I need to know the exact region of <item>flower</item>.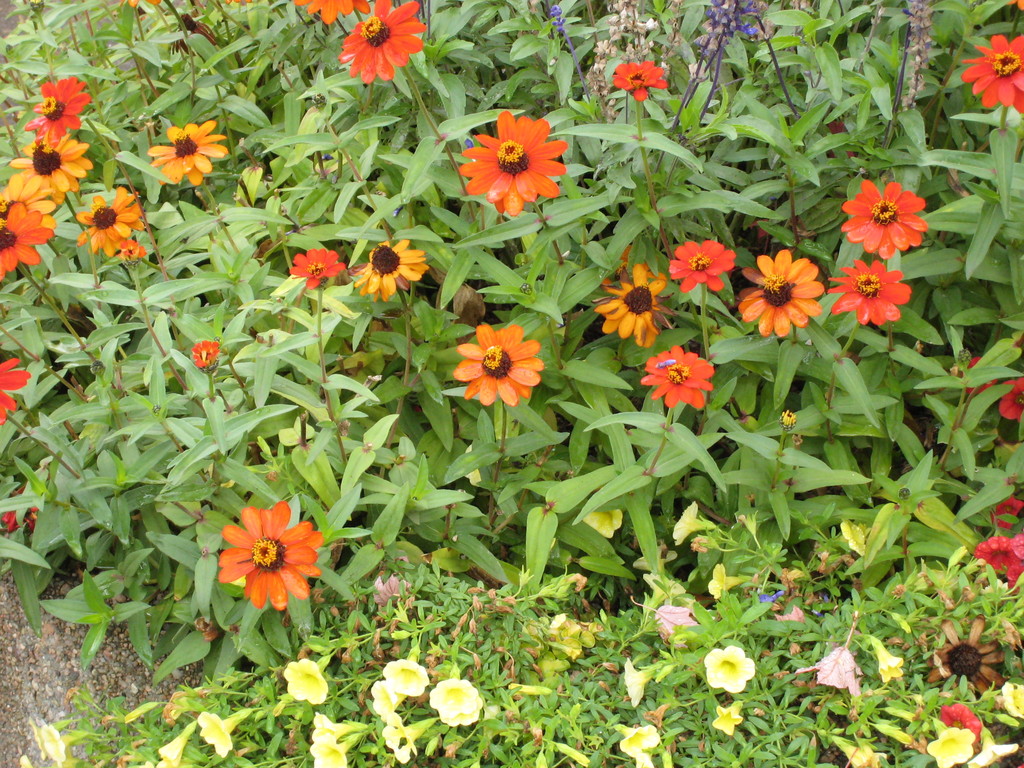
Region: Rect(0, 134, 96, 210).
